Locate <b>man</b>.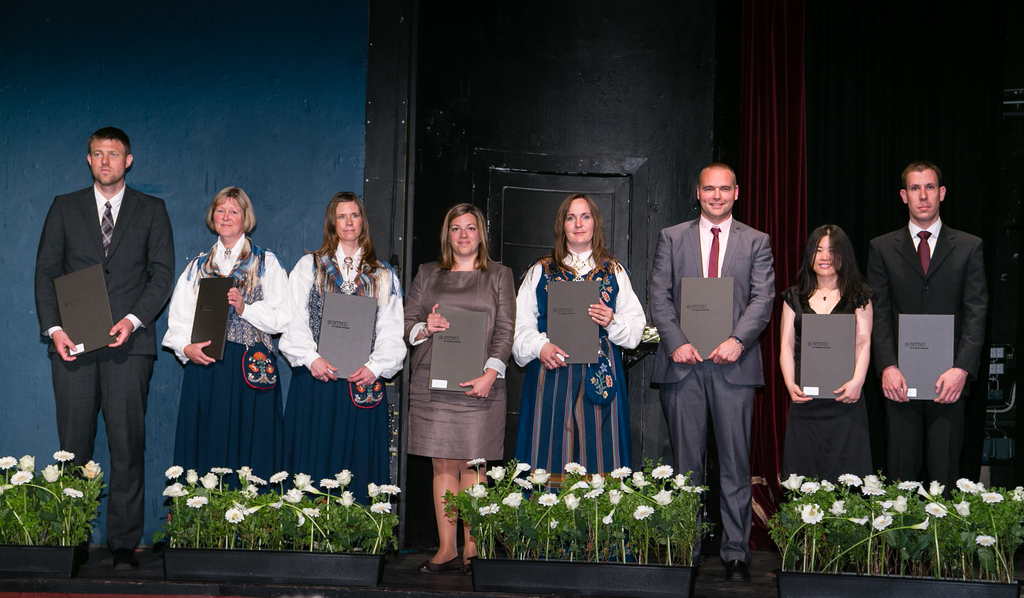
Bounding box: locate(648, 164, 781, 585).
